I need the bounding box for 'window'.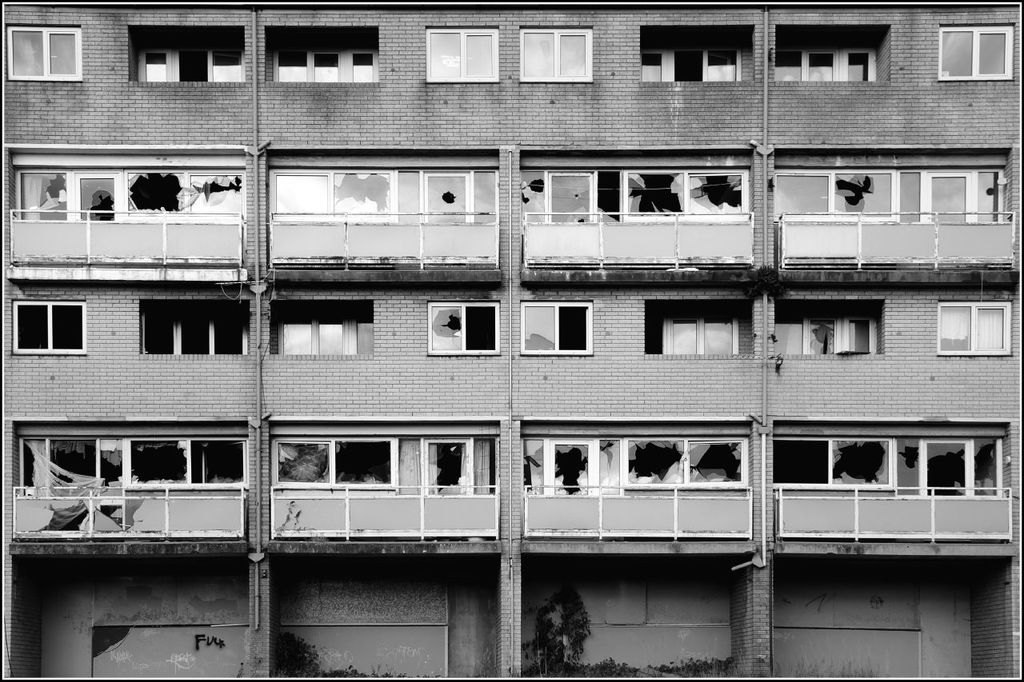
Here it is: box=[423, 304, 498, 361].
